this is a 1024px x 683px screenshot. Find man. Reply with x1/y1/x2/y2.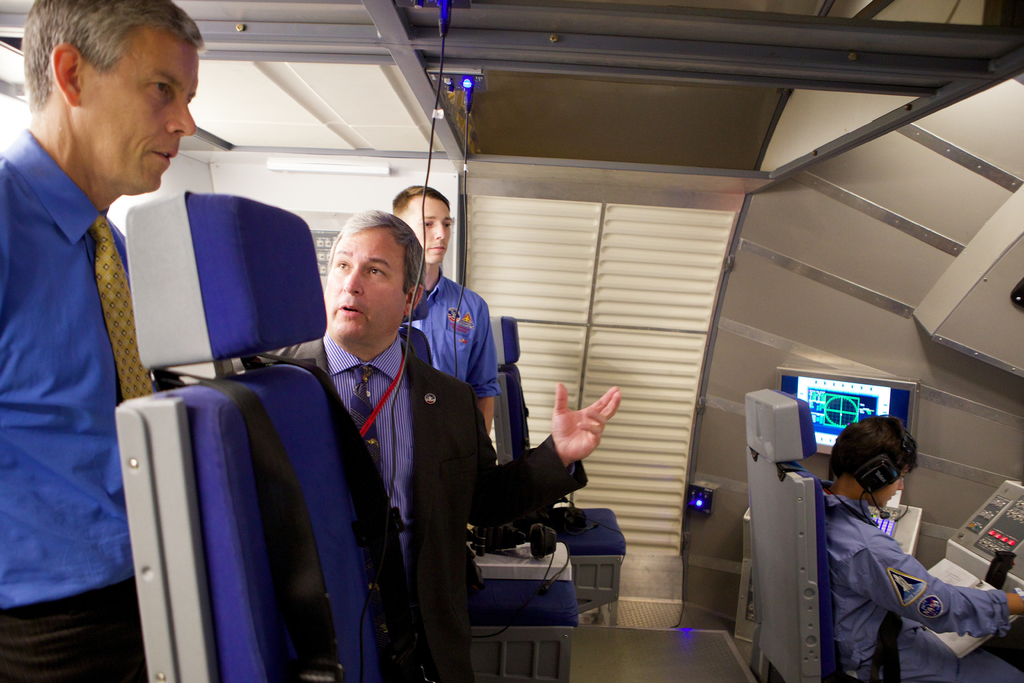
387/181/495/431.
